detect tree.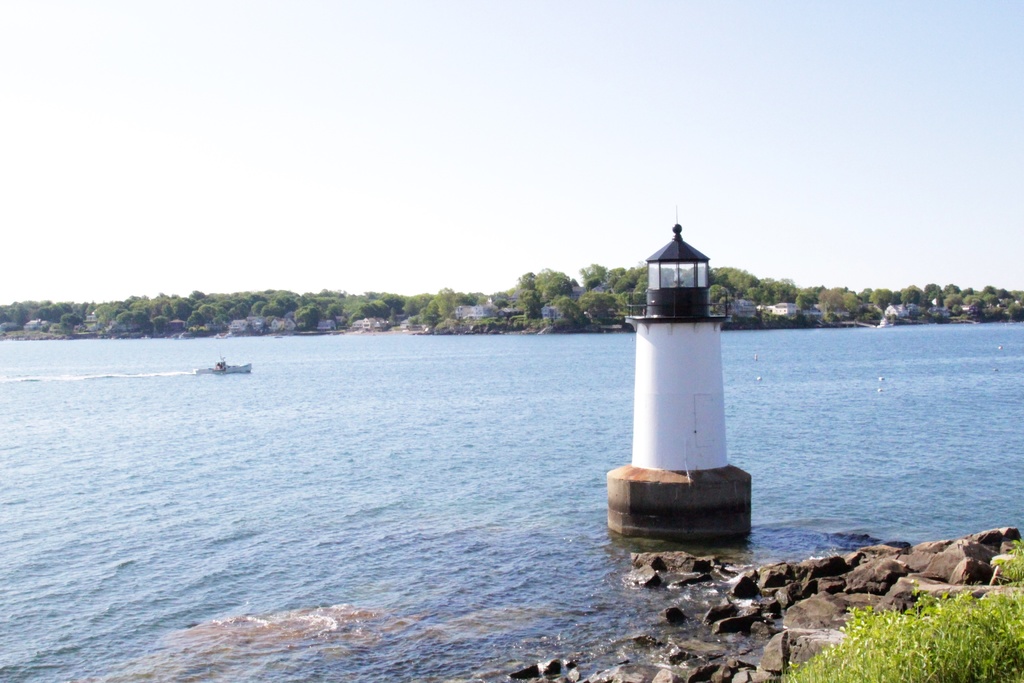
Detected at locate(964, 278, 1000, 309).
